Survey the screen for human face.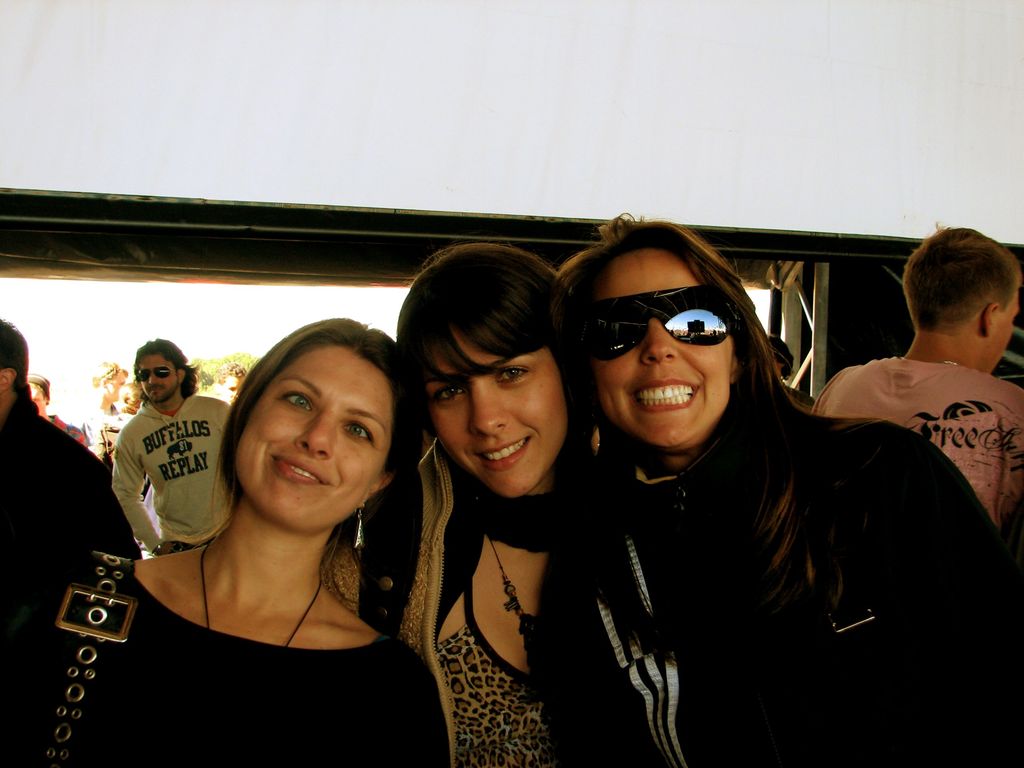
Survey found: (433,339,571,495).
